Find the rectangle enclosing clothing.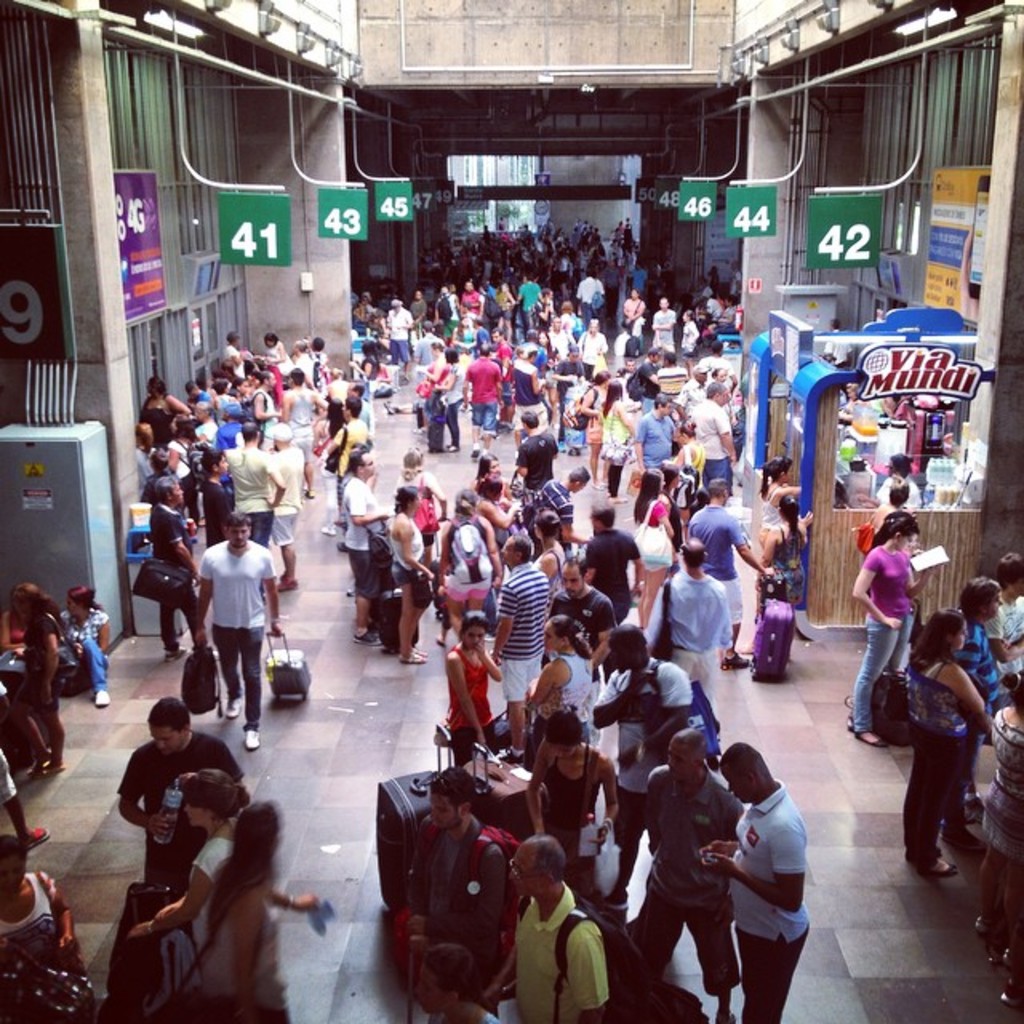
rect(766, 530, 808, 610).
